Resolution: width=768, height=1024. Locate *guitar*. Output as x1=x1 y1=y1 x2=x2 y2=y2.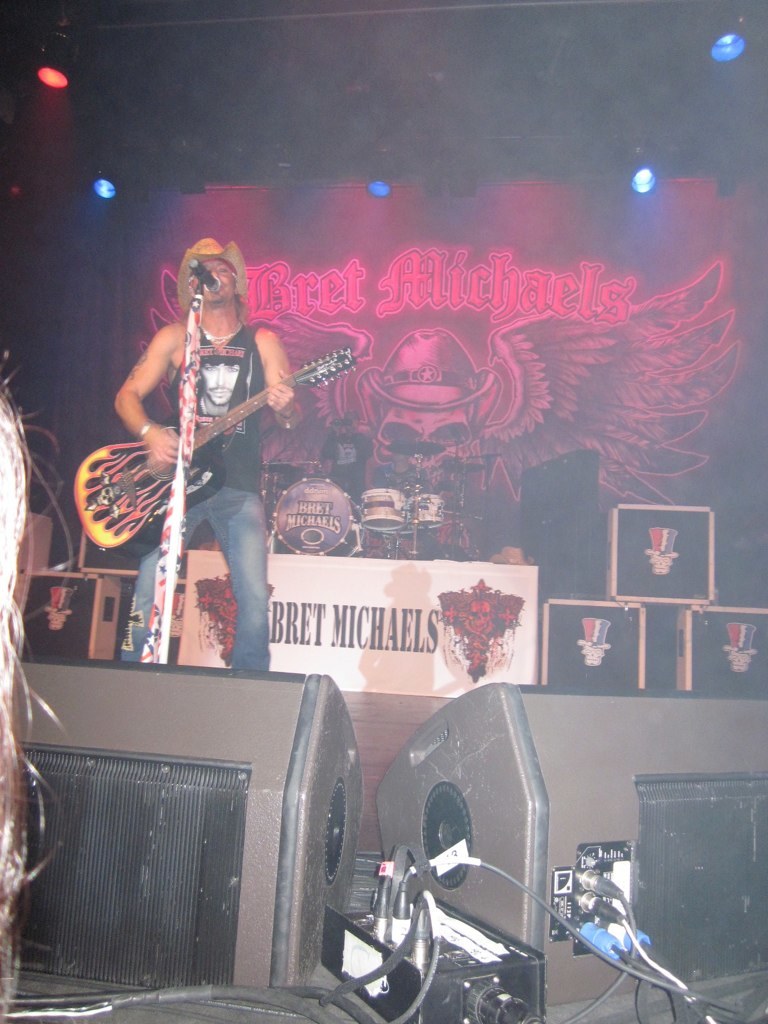
x1=69 y1=347 x2=356 y2=550.
